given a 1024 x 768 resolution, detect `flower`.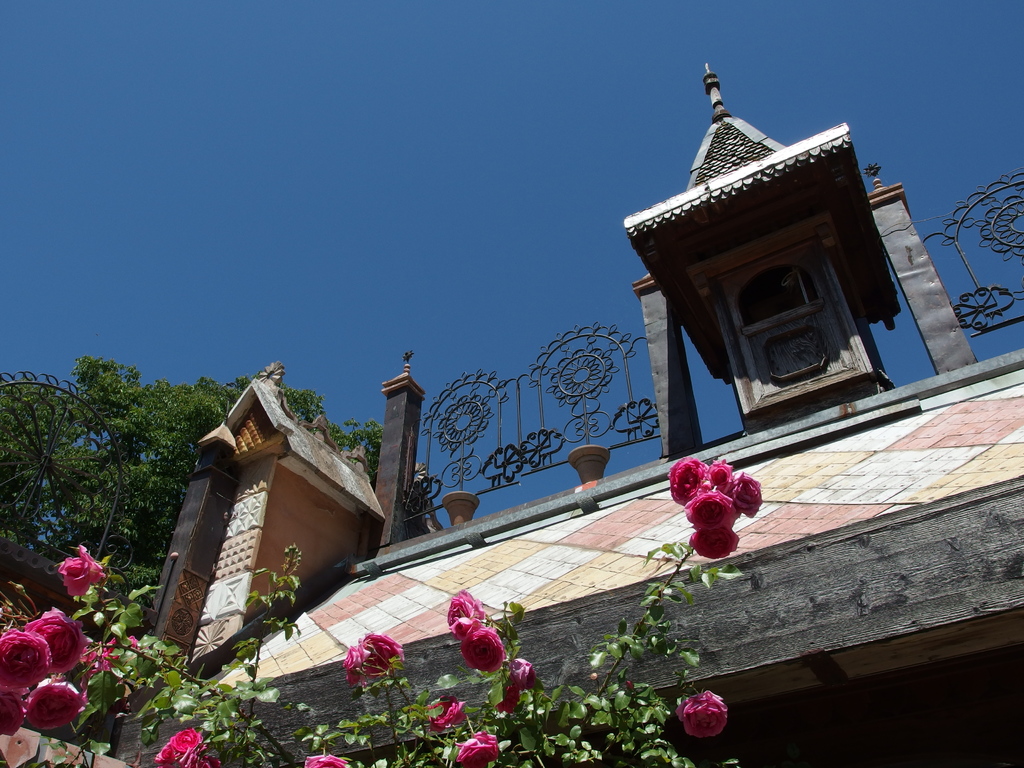
0/610/86/743.
